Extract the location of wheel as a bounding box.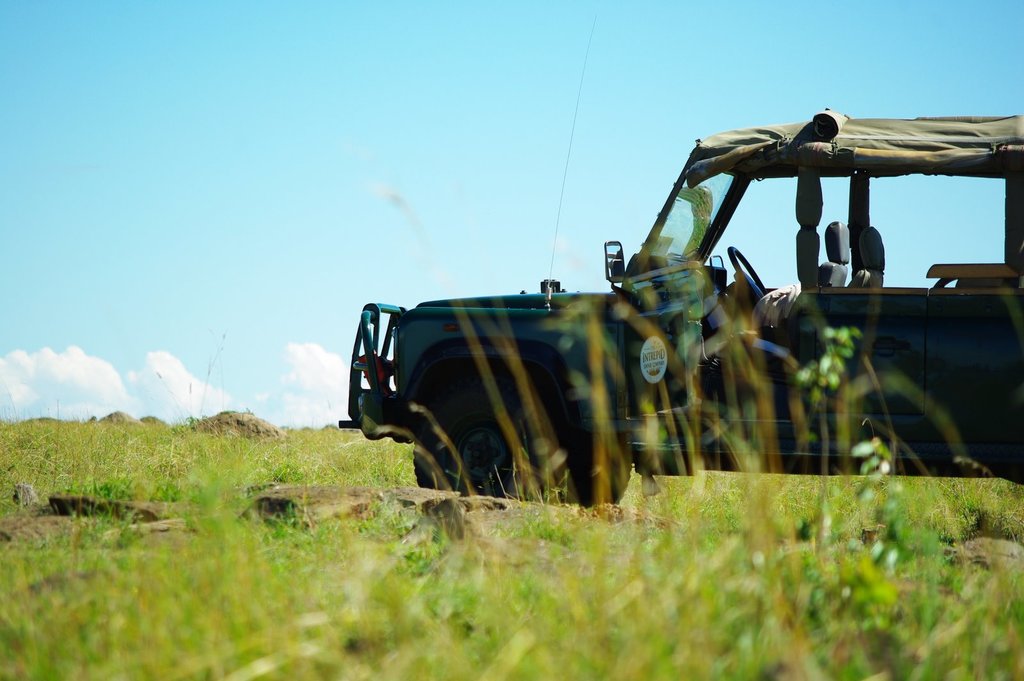
bbox=(567, 435, 633, 507).
